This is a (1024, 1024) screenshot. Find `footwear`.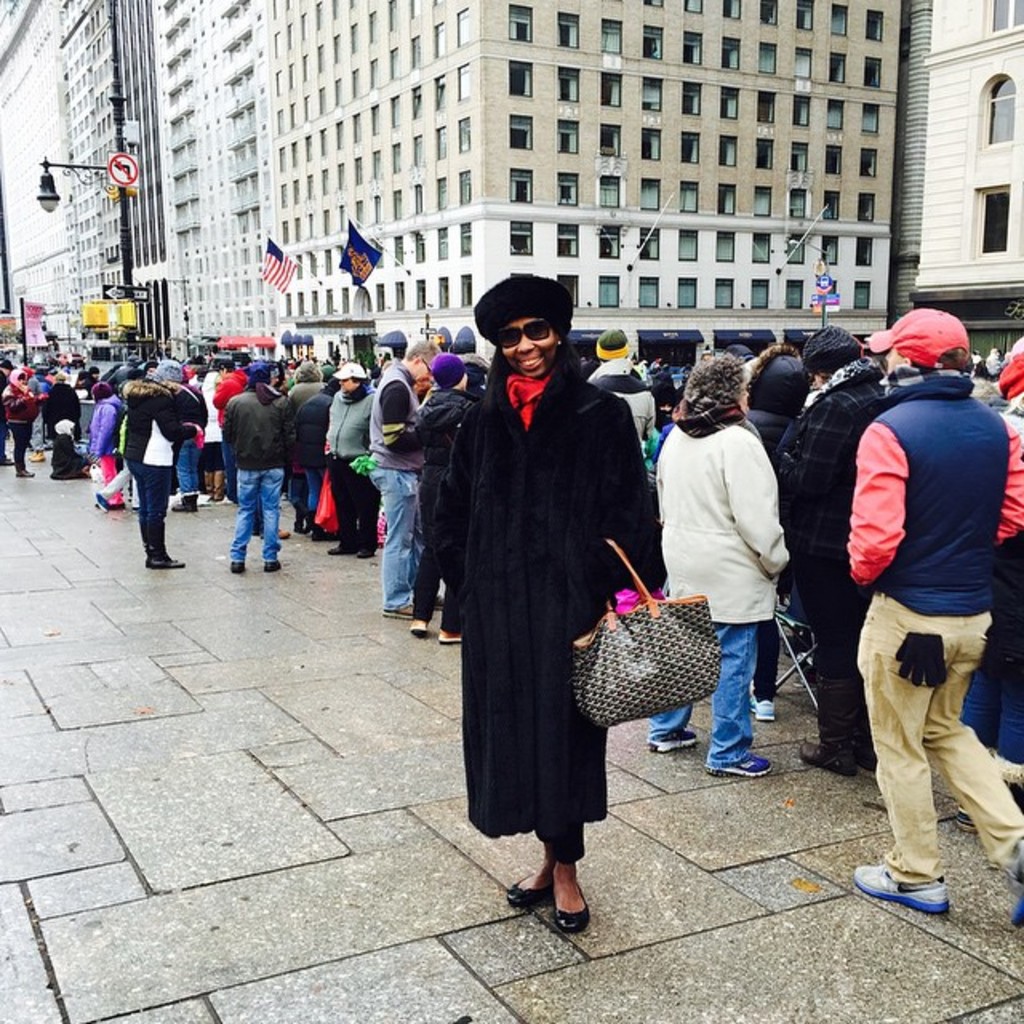
Bounding box: 851:867:950:914.
